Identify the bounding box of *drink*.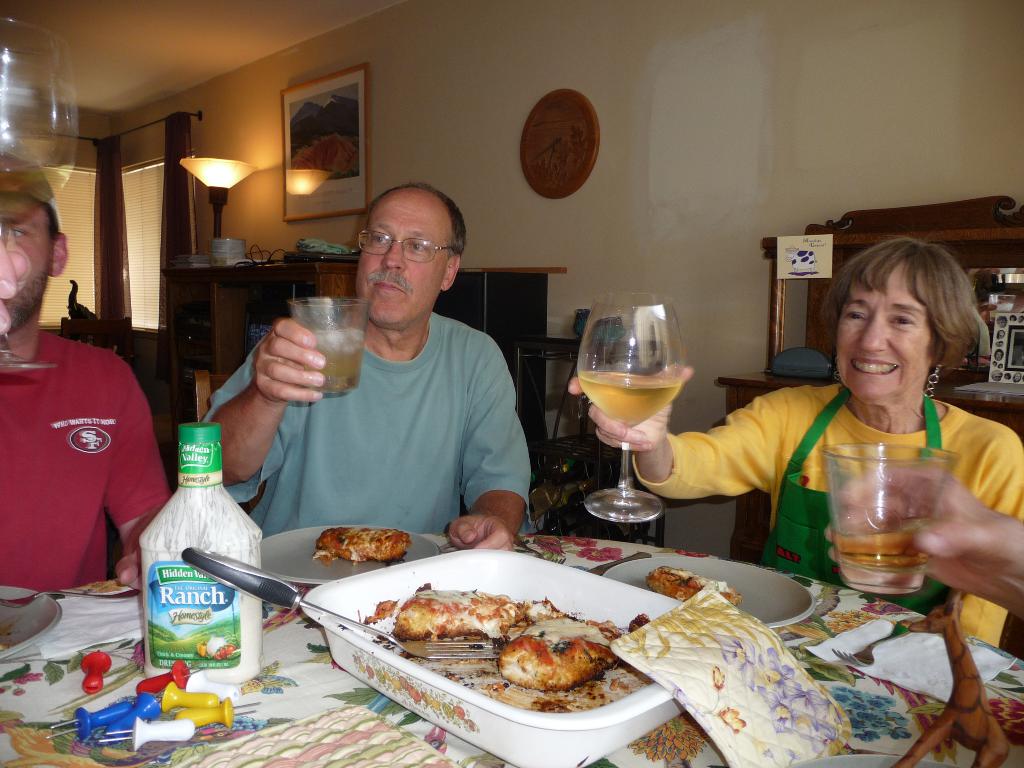
l=577, t=370, r=684, b=426.
